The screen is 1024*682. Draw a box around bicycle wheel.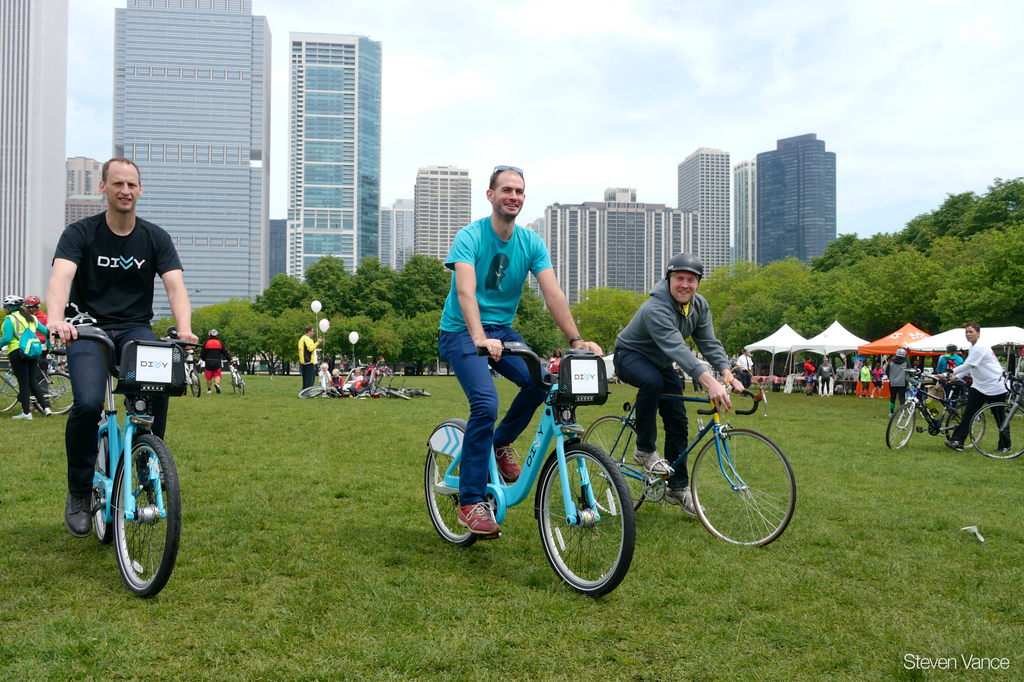
(x1=229, y1=381, x2=236, y2=393).
